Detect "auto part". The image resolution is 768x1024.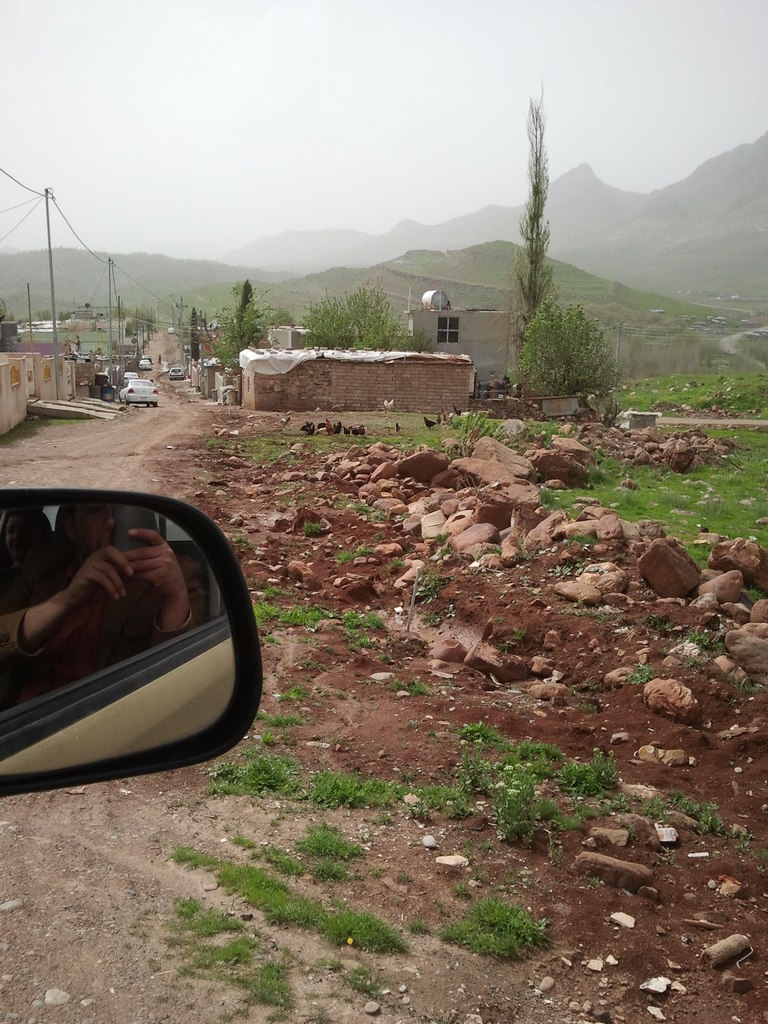
bbox=[0, 488, 262, 799].
